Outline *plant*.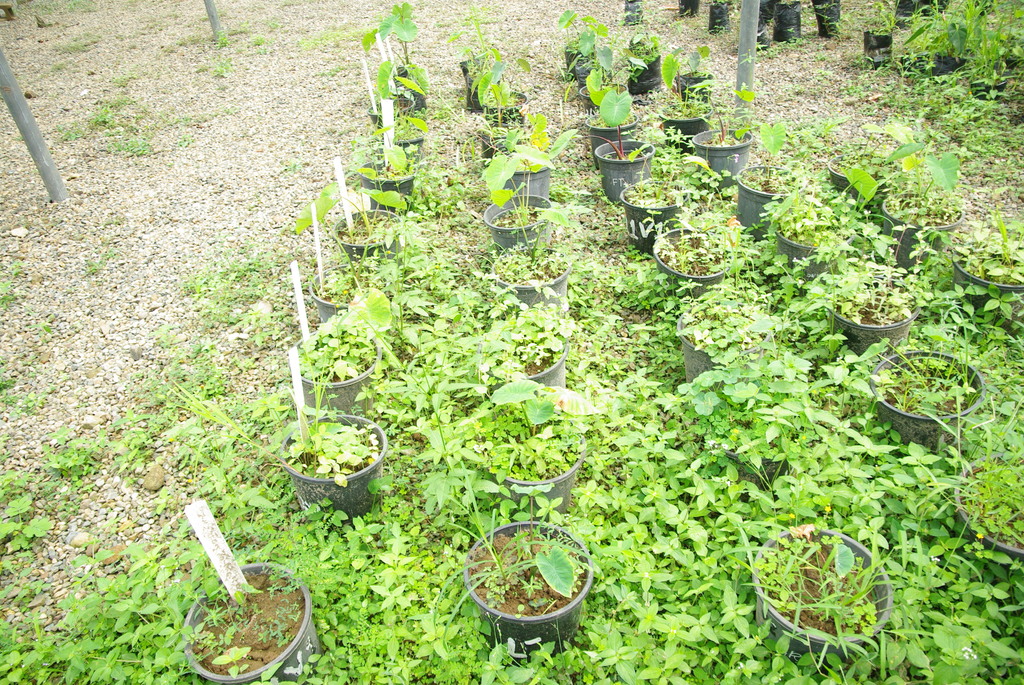
Outline: (x1=10, y1=392, x2=36, y2=411).
